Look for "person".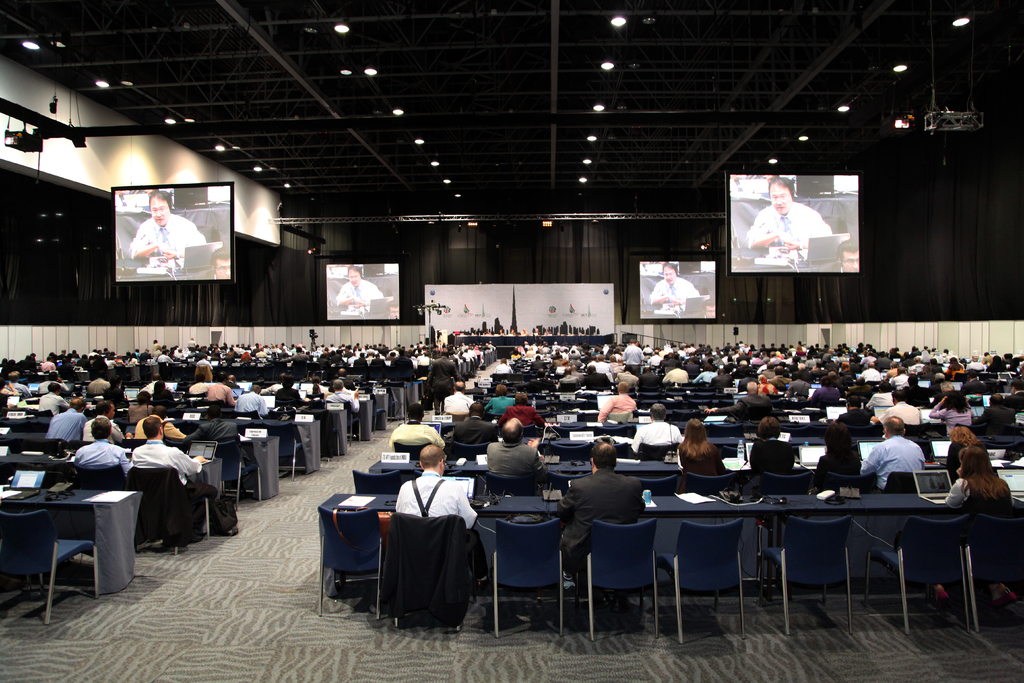
Found: detection(4, 374, 37, 395).
